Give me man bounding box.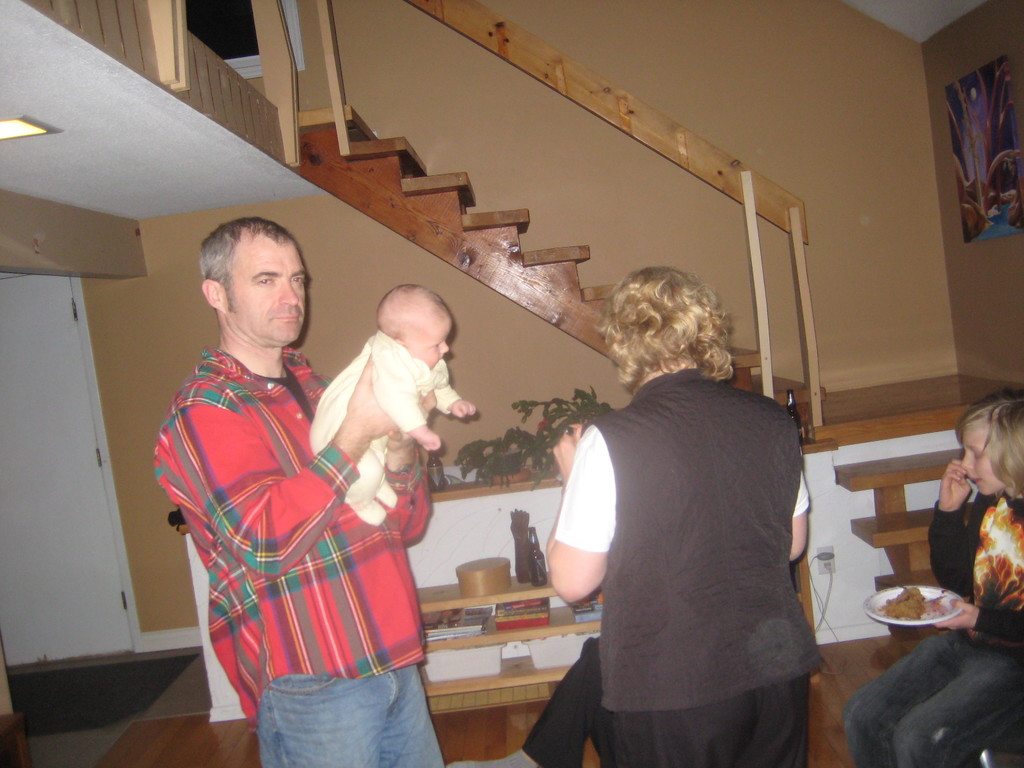
536:271:810:767.
